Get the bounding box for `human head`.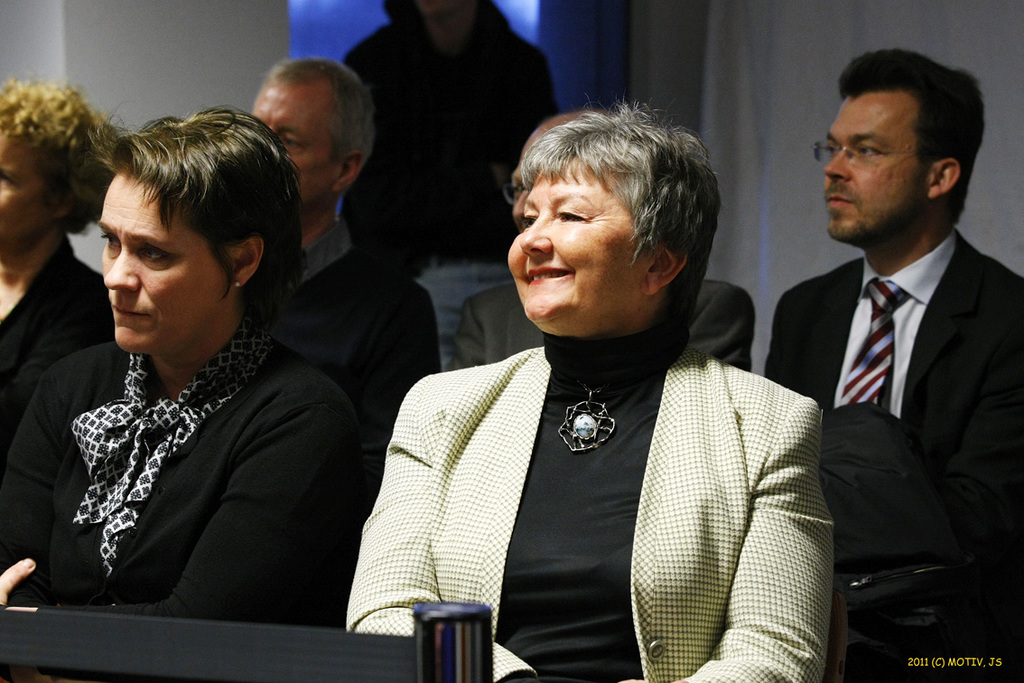
l=0, t=76, r=119, b=254.
